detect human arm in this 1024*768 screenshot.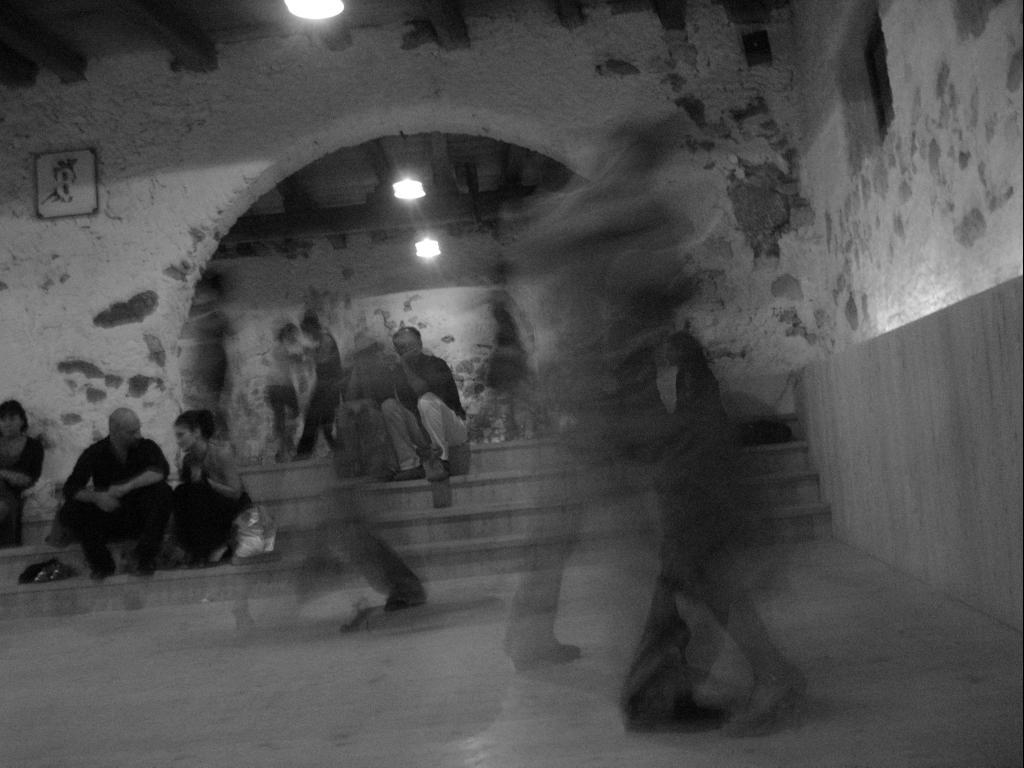
Detection: {"x1": 0, "y1": 443, "x2": 43, "y2": 491}.
